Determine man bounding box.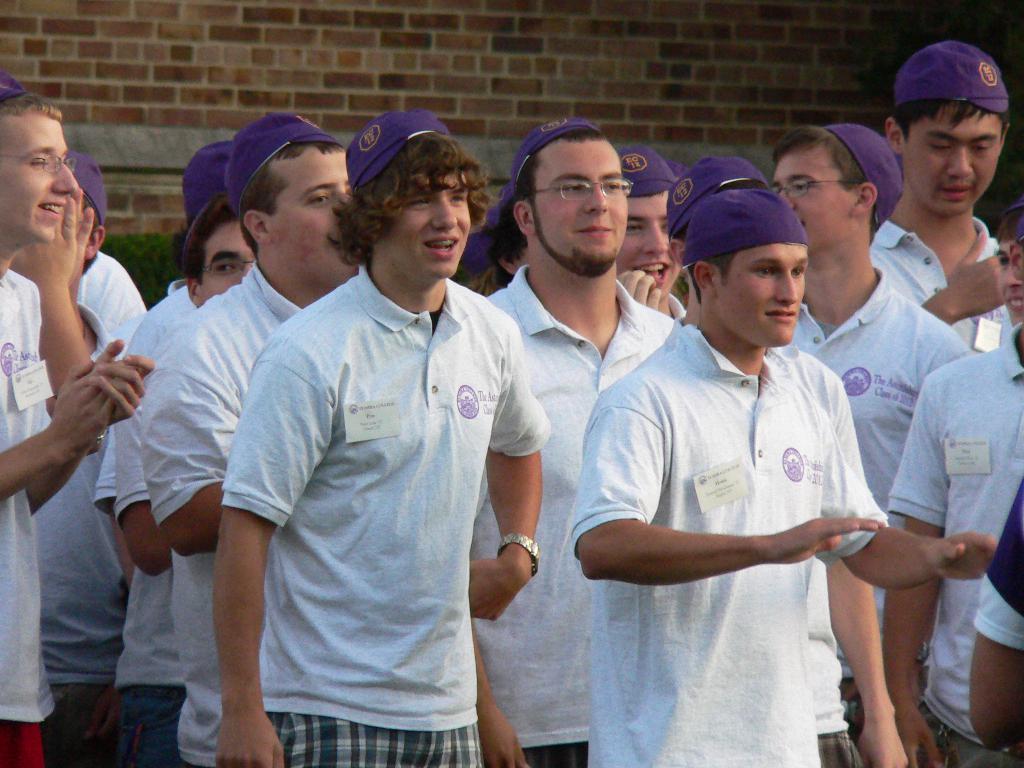
Determined: (x1=148, y1=118, x2=360, y2=767).
